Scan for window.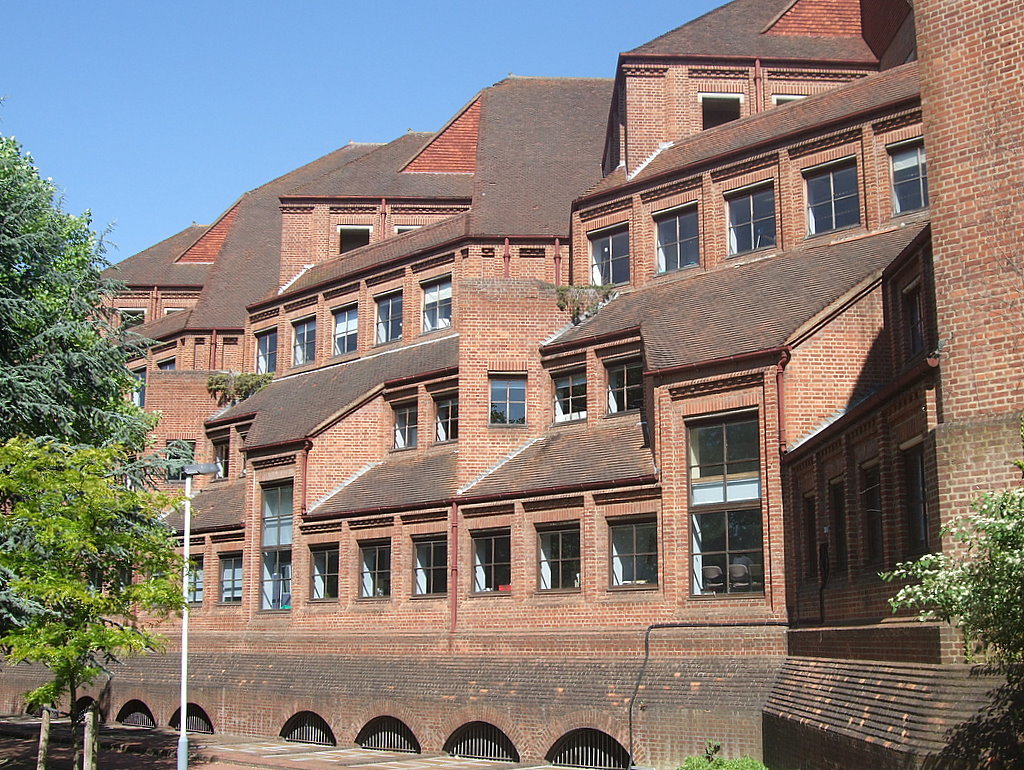
Scan result: bbox(324, 301, 358, 360).
